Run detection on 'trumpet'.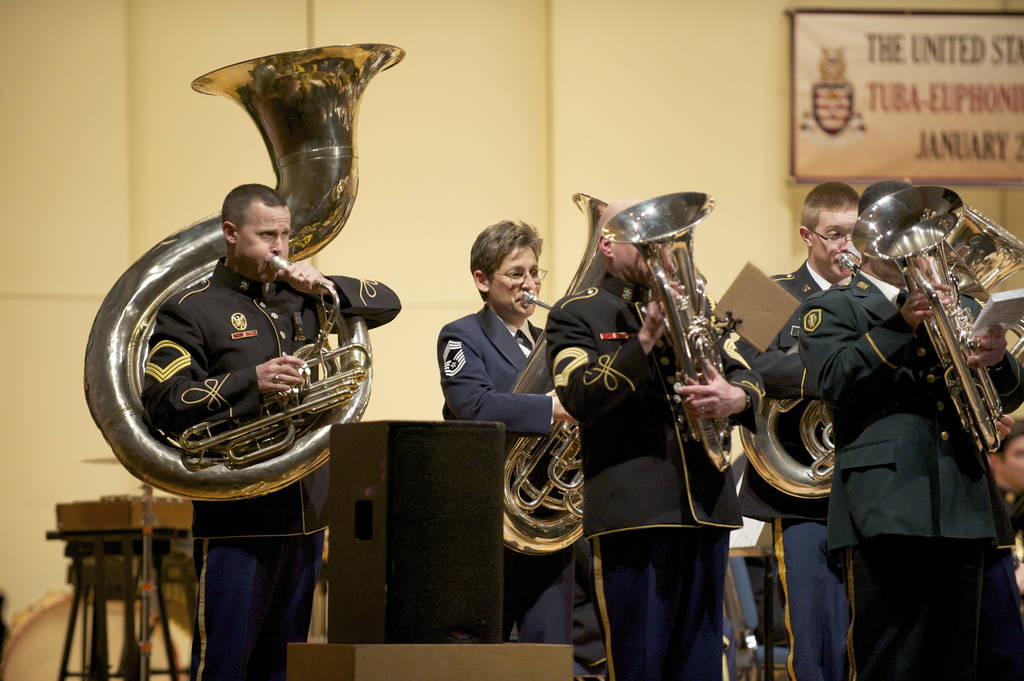
Result: detection(852, 184, 1009, 453).
